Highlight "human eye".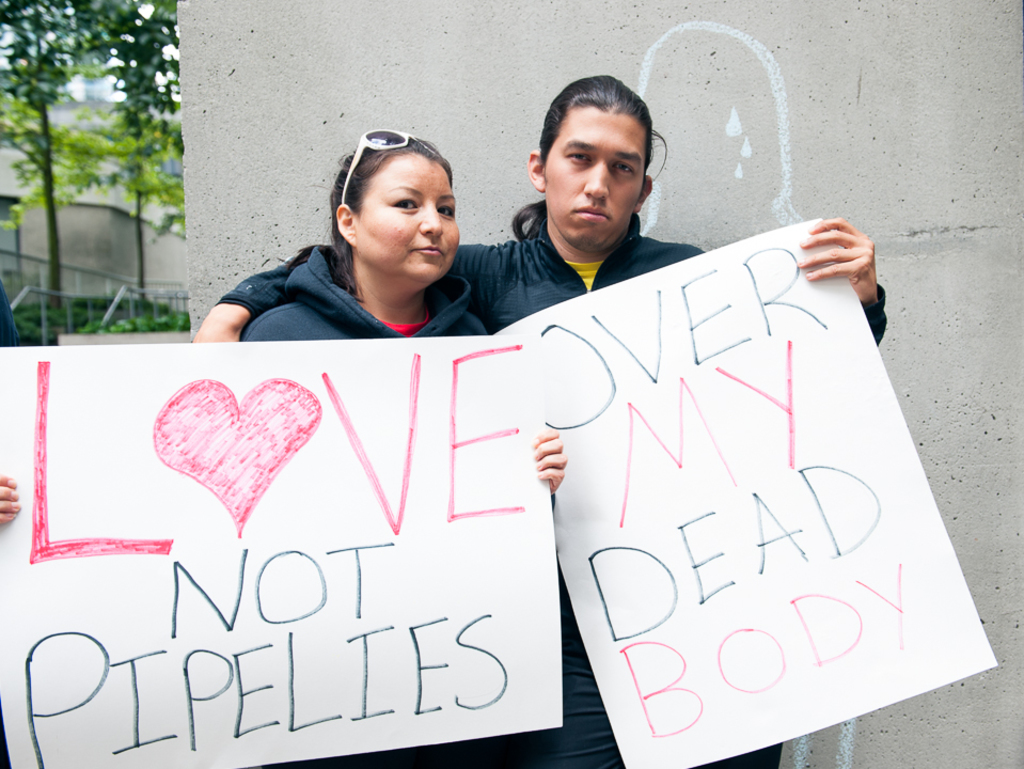
Highlighted region: <box>436,195,456,220</box>.
